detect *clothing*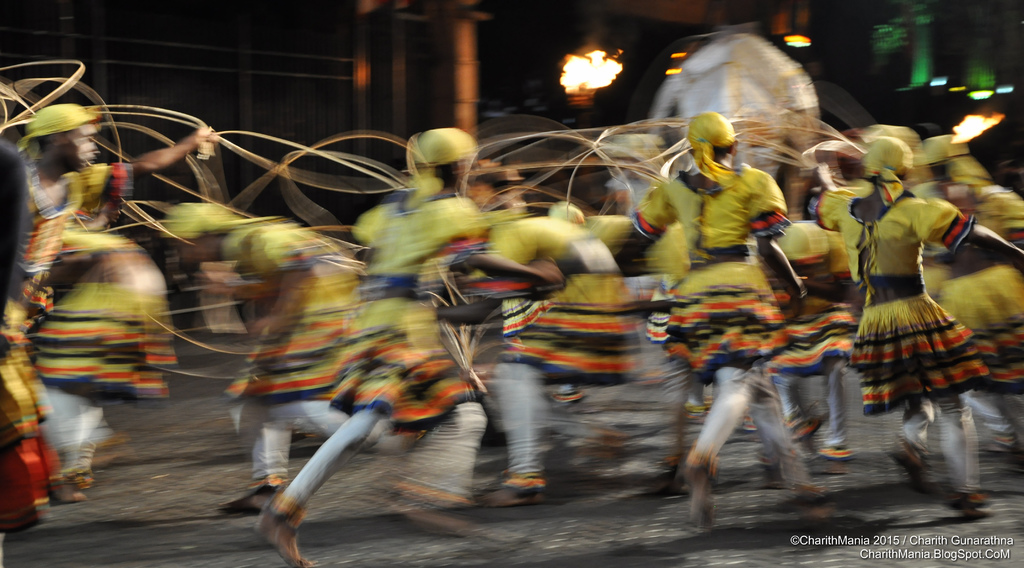
[244, 393, 336, 473]
